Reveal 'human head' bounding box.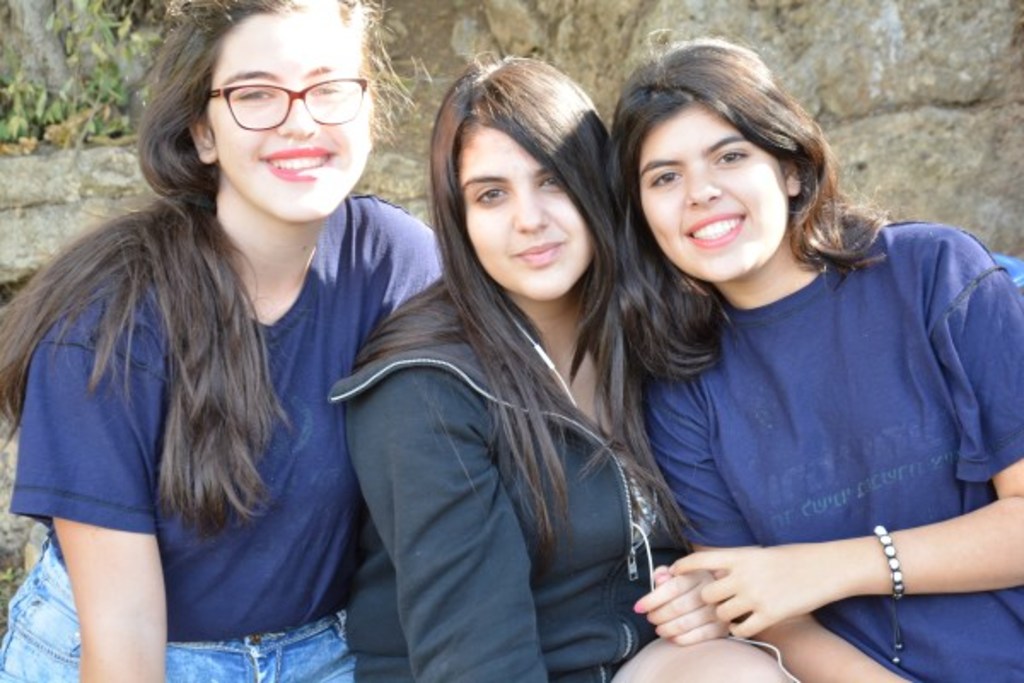
Revealed: 428:56:613:307.
